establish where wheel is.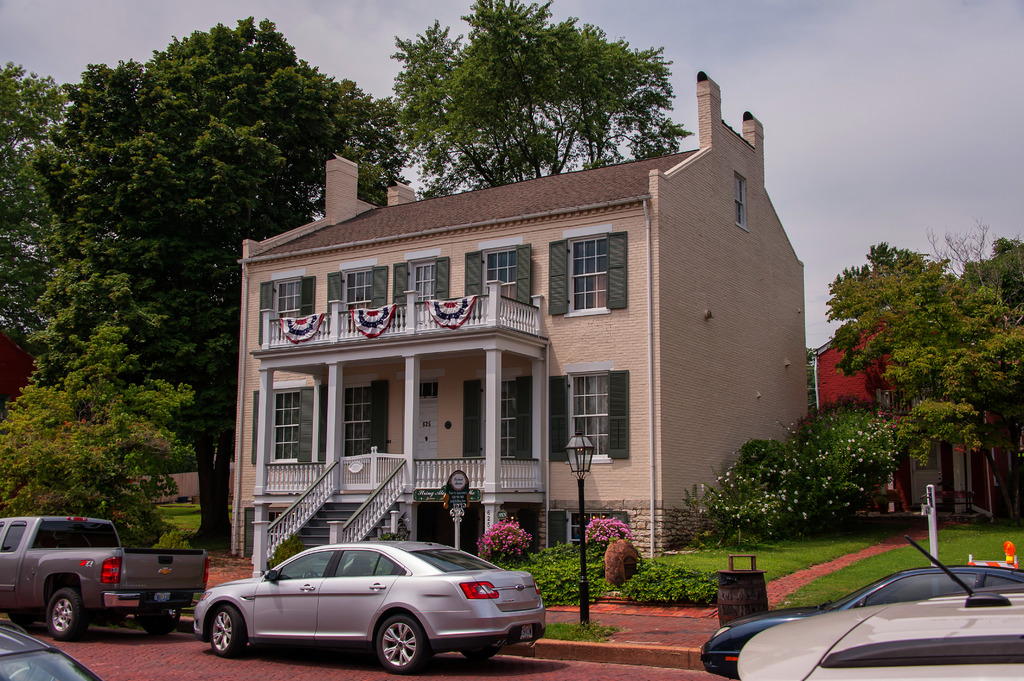
Established at [left=44, top=584, right=89, bottom=645].
